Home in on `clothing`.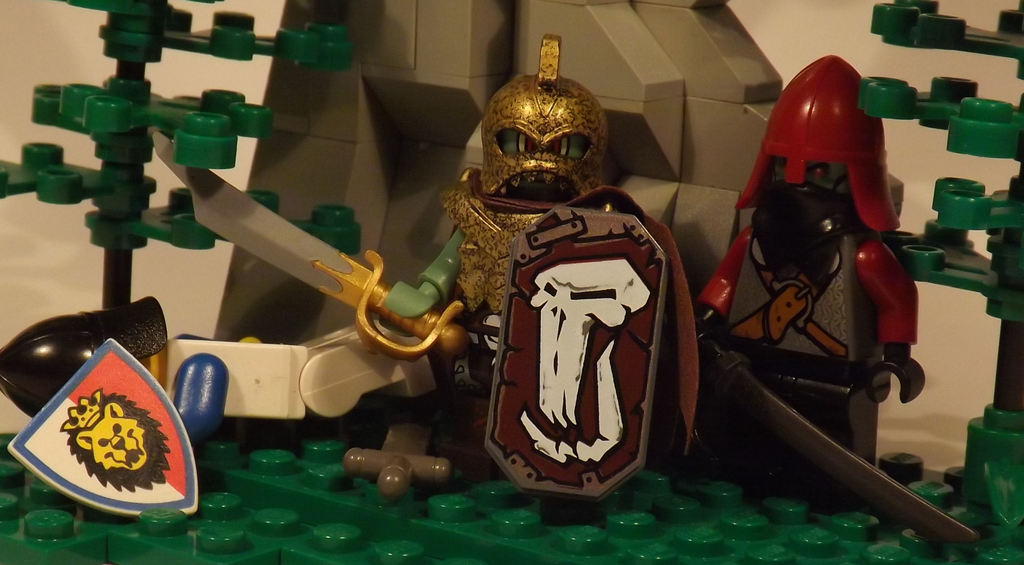
Homed in at (422, 168, 700, 447).
